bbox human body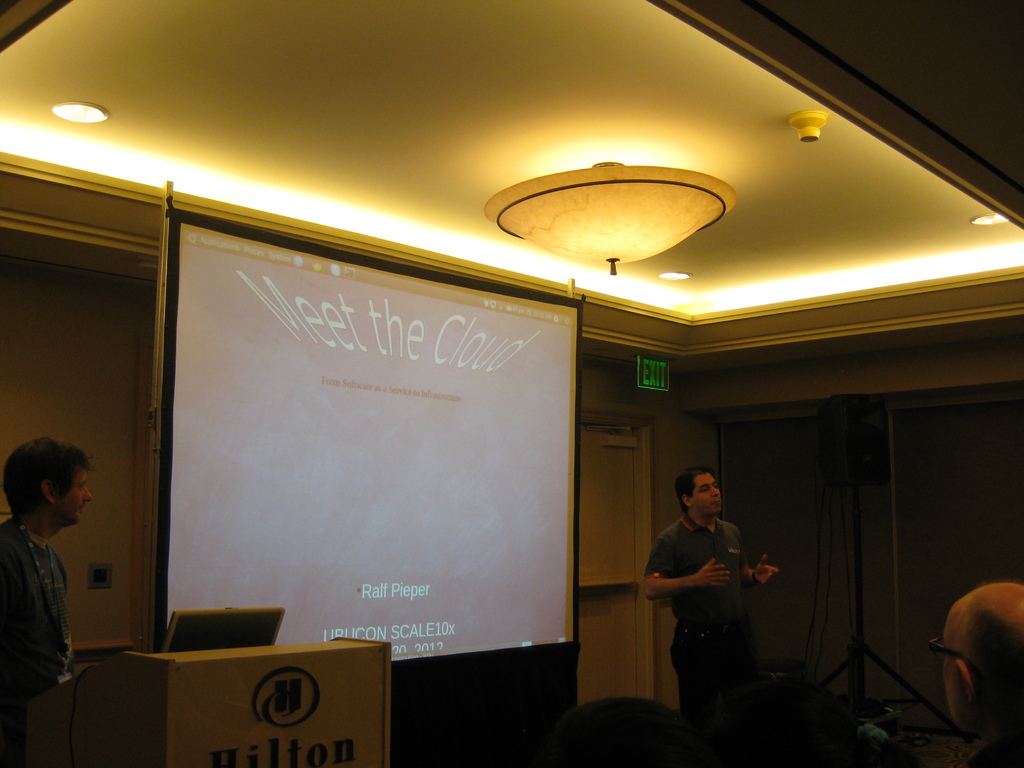
<bbox>646, 461, 771, 728</bbox>
